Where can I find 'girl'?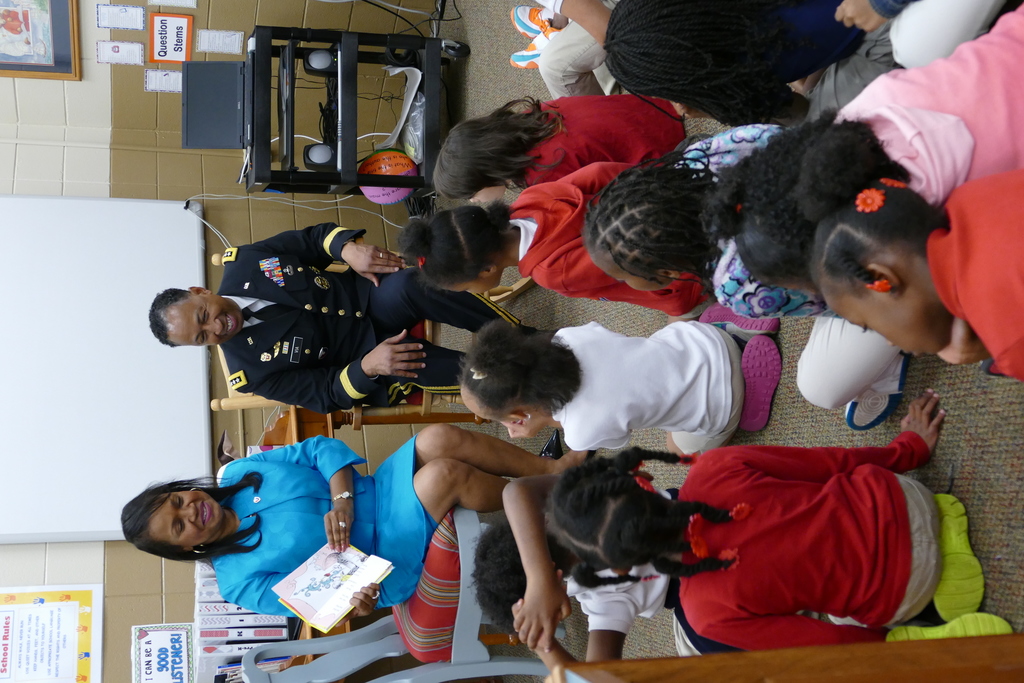
You can find it at l=582, t=123, r=913, b=432.
